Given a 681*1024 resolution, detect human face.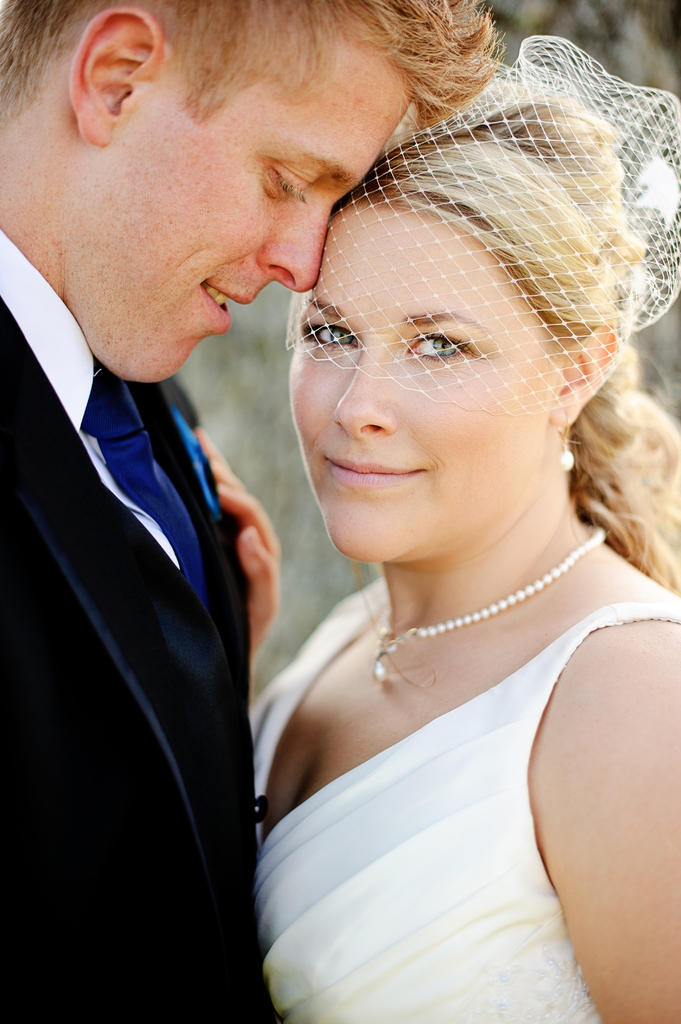
[left=60, top=33, right=411, bottom=384].
